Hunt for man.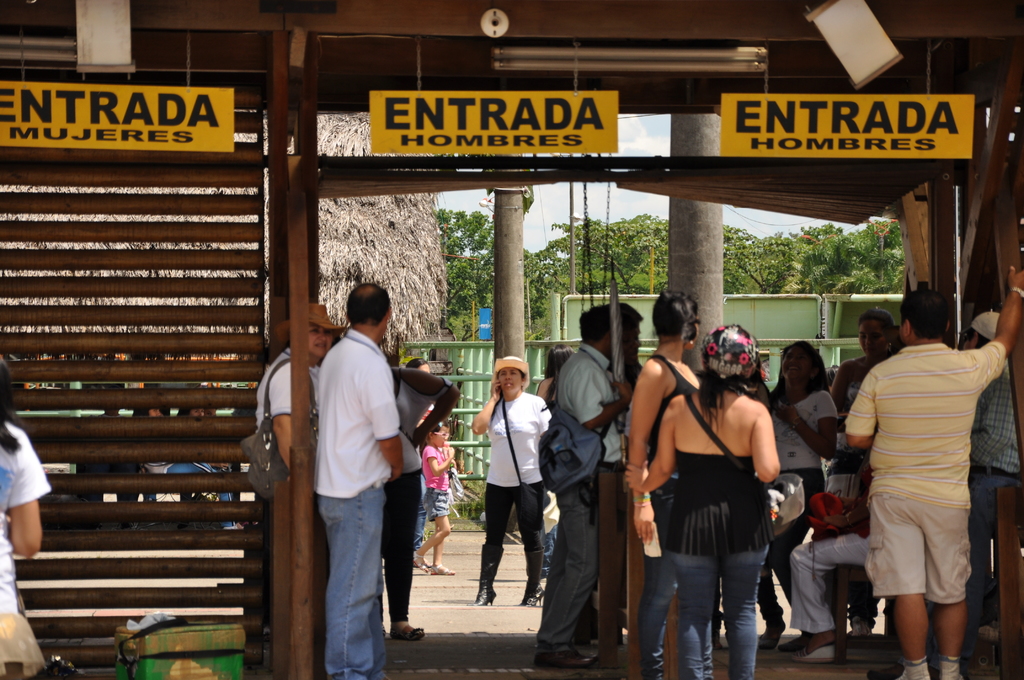
Hunted down at 845, 285, 1023, 679.
